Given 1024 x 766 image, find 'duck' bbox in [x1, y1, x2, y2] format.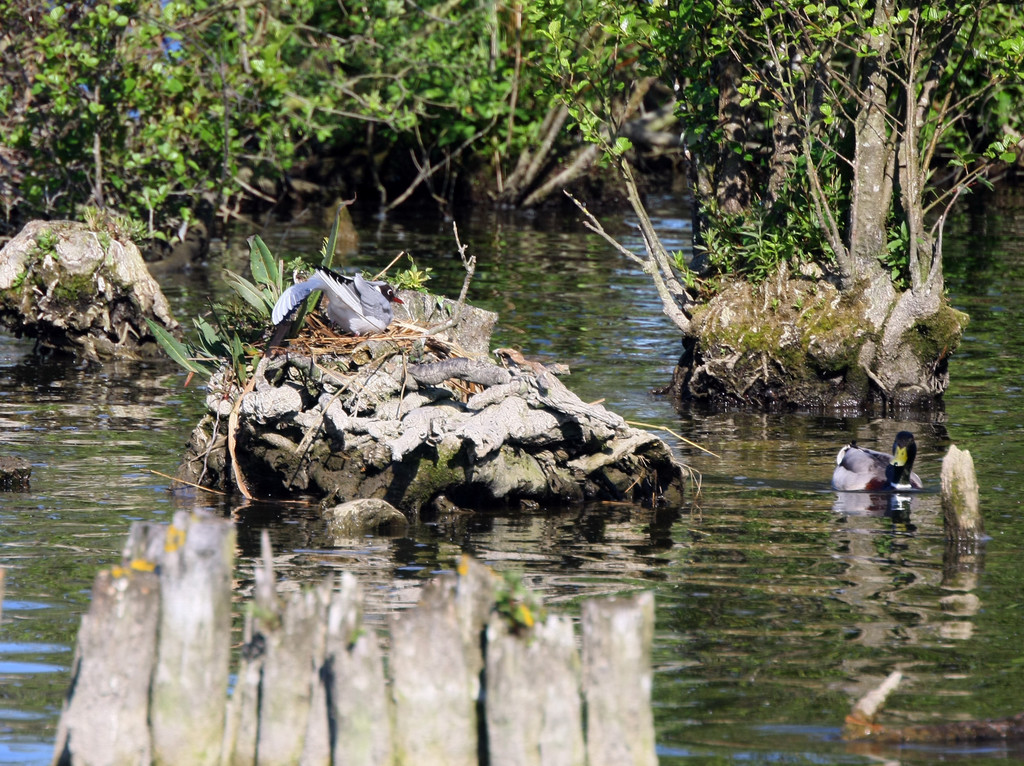
[838, 441, 920, 505].
